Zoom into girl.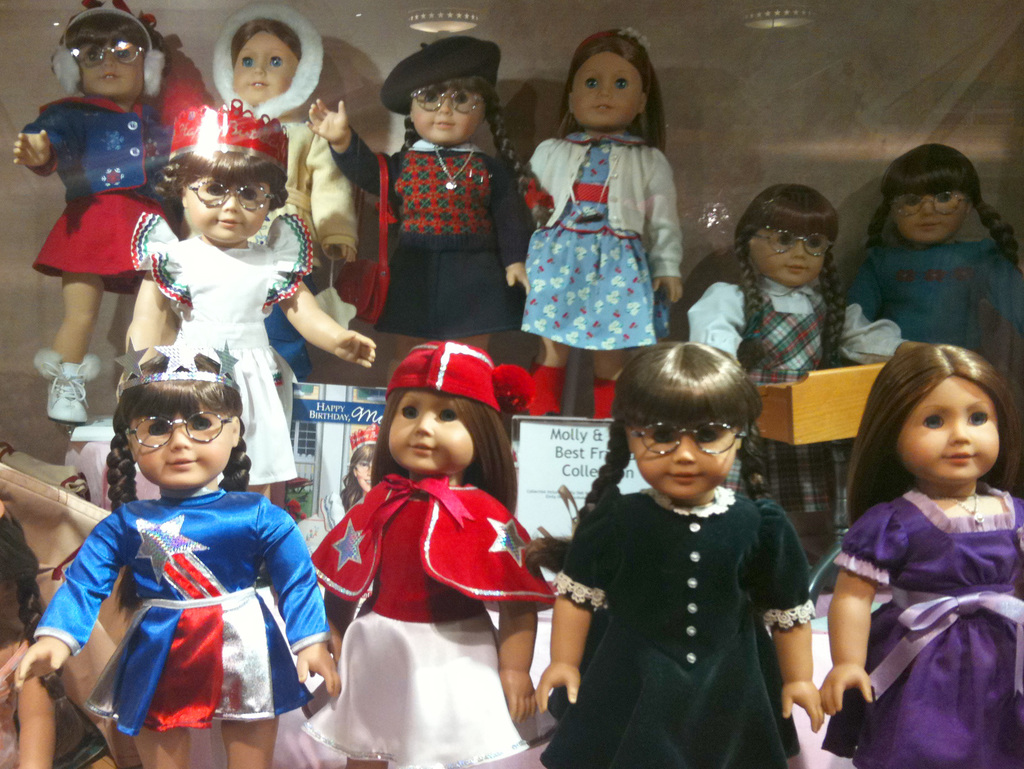
Zoom target: {"x1": 679, "y1": 187, "x2": 838, "y2": 375}.
